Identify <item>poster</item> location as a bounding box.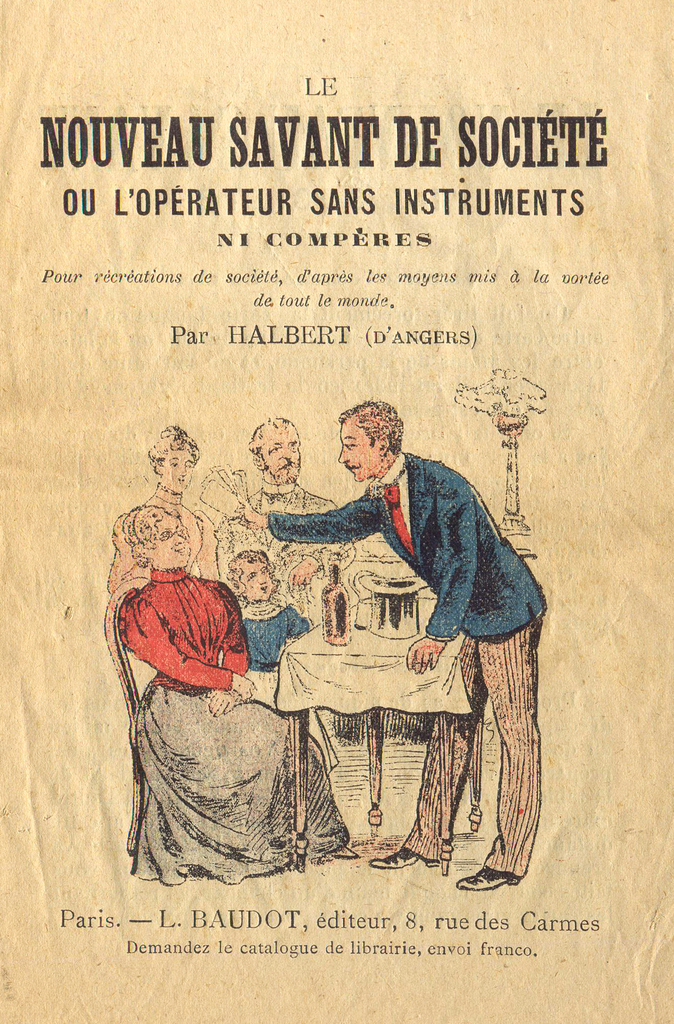
(0, 0, 673, 1023).
